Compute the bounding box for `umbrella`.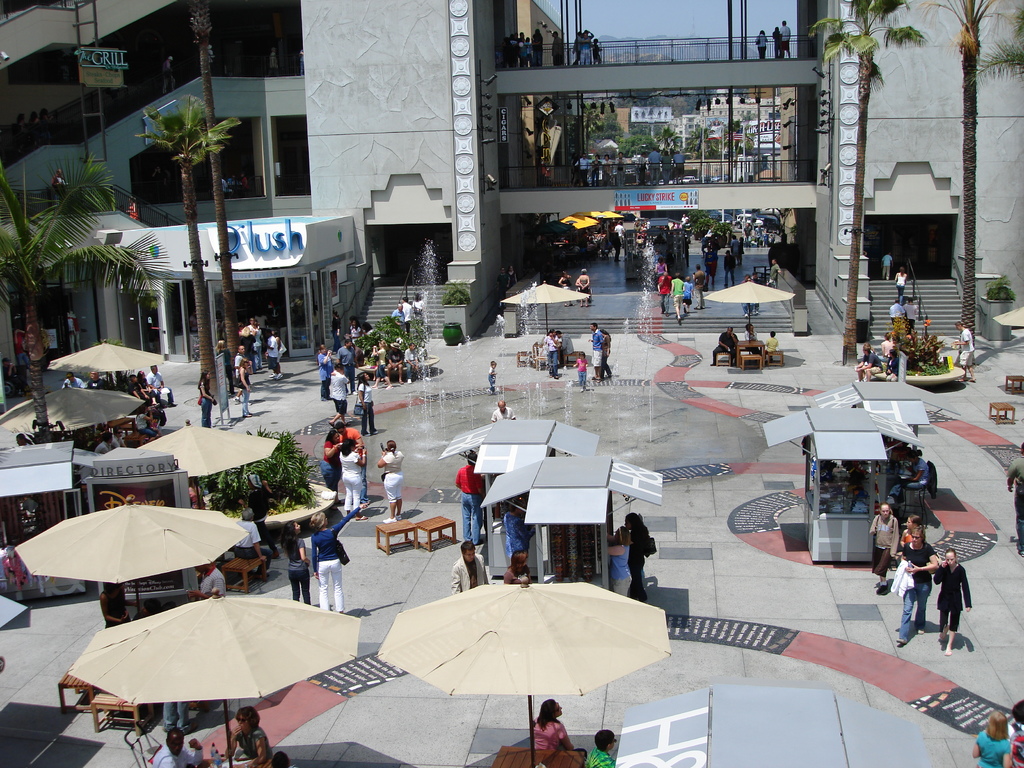
15,503,252,618.
